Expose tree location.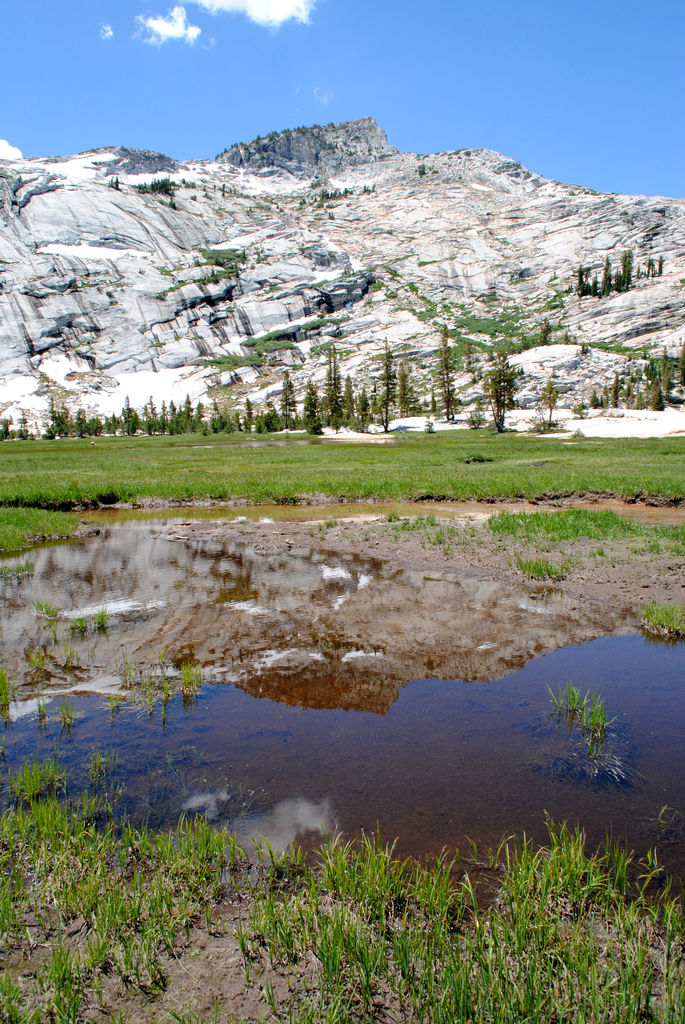
Exposed at (left=657, top=257, right=664, bottom=281).
